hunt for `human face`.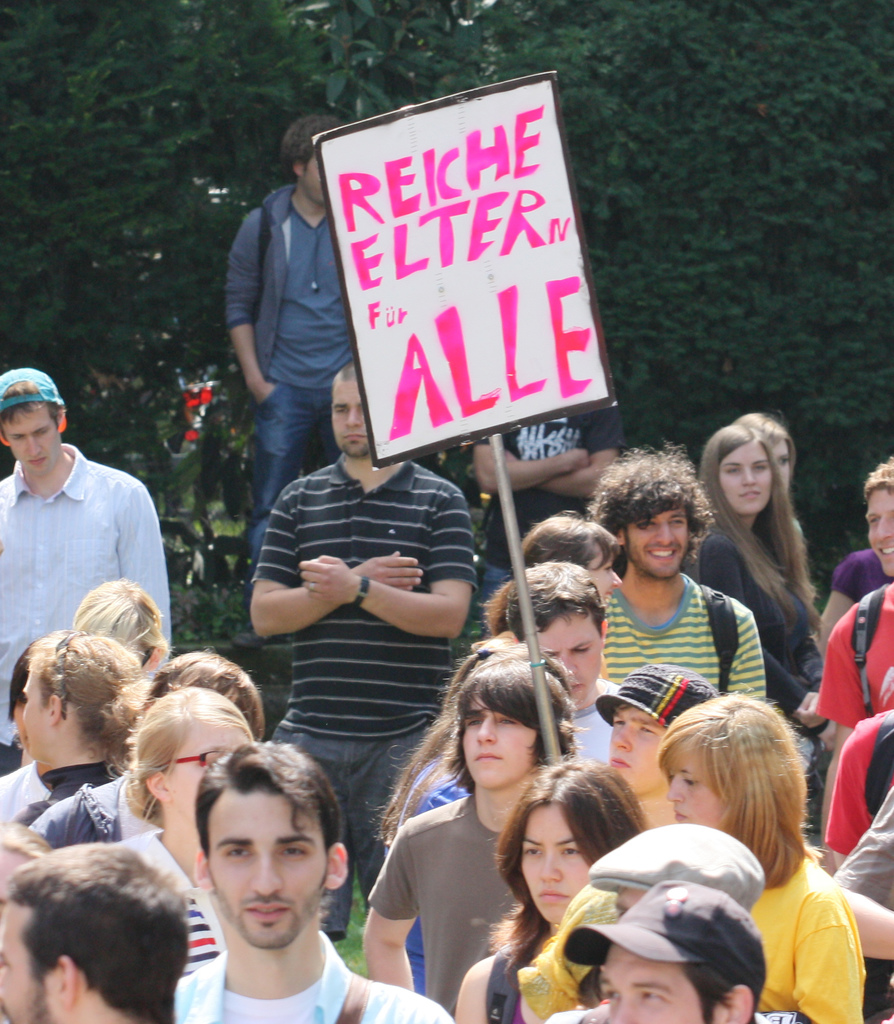
Hunted down at pyautogui.locateOnScreen(209, 790, 330, 951).
